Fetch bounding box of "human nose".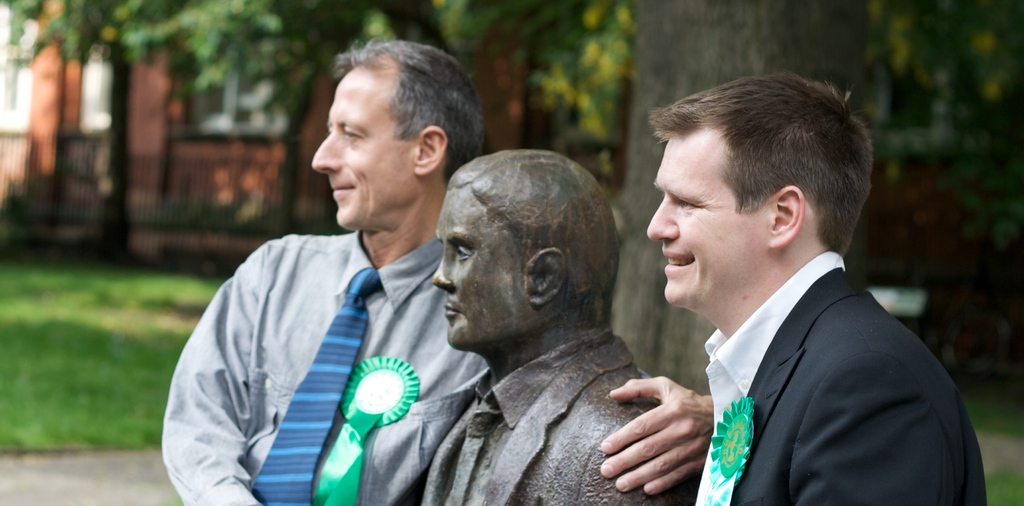
Bbox: <box>433,253,452,287</box>.
